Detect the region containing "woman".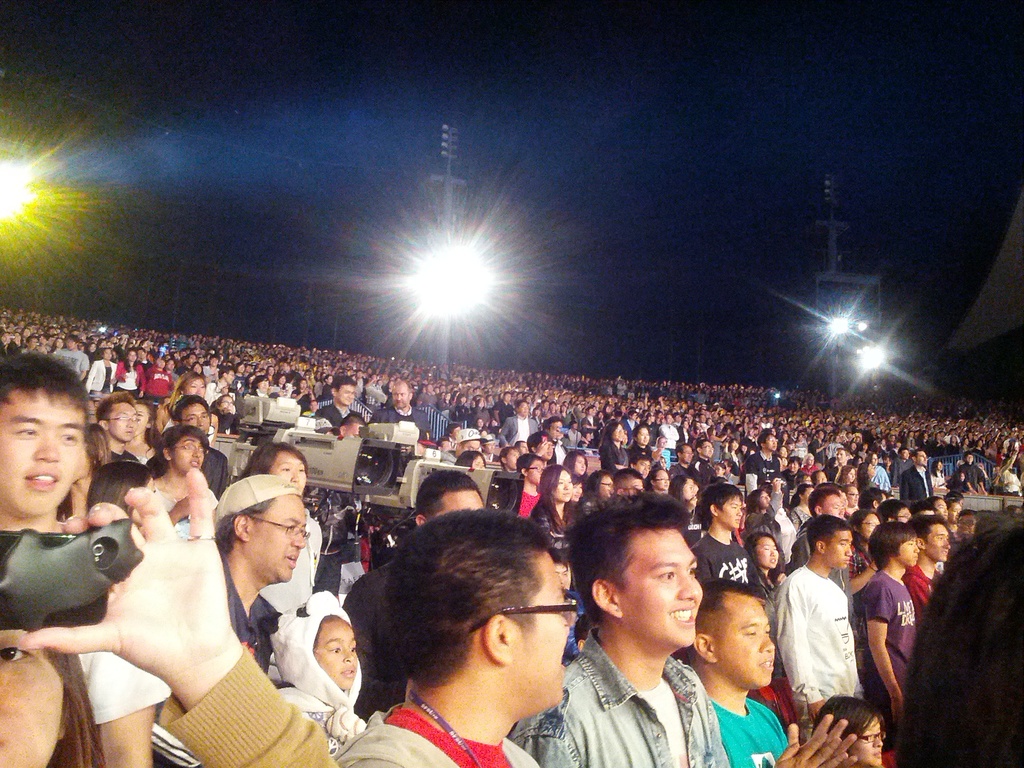
[x1=746, y1=534, x2=785, y2=589].
